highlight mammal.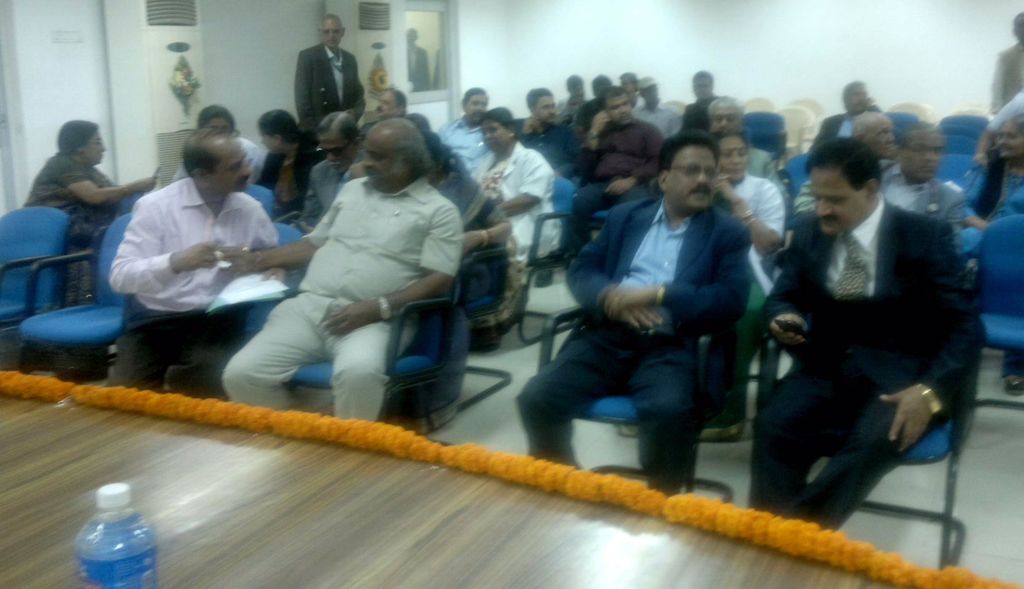
Highlighted region: 224:112:463:430.
